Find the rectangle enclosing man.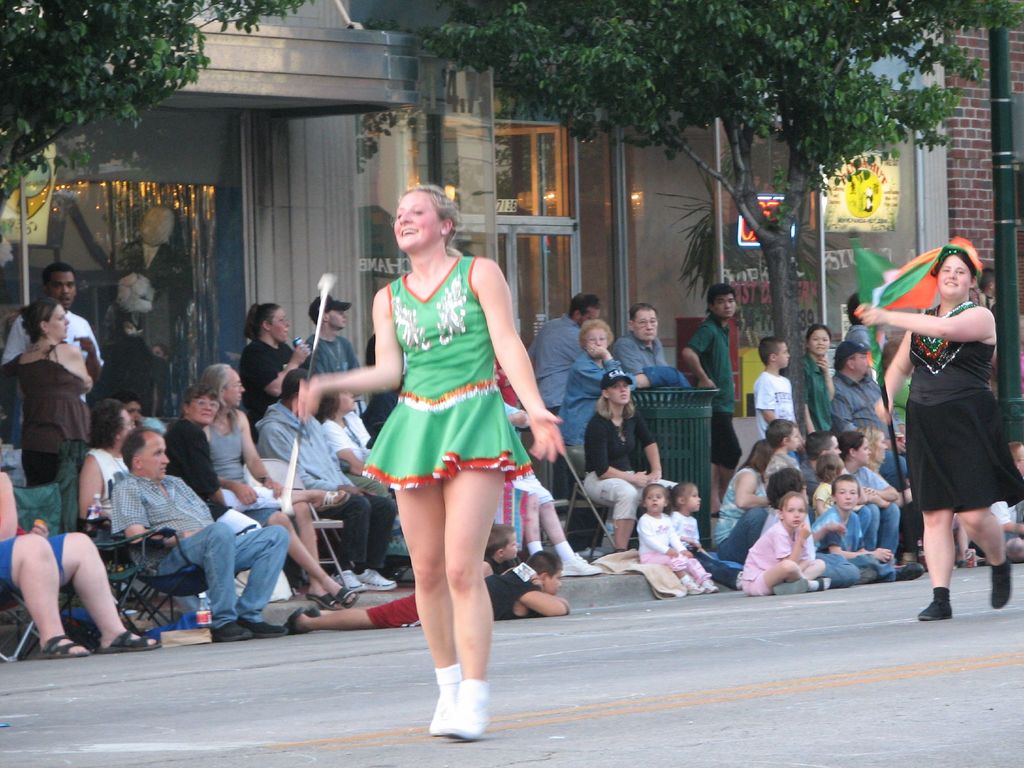
{"left": 828, "top": 343, "right": 908, "bottom": 490}.
